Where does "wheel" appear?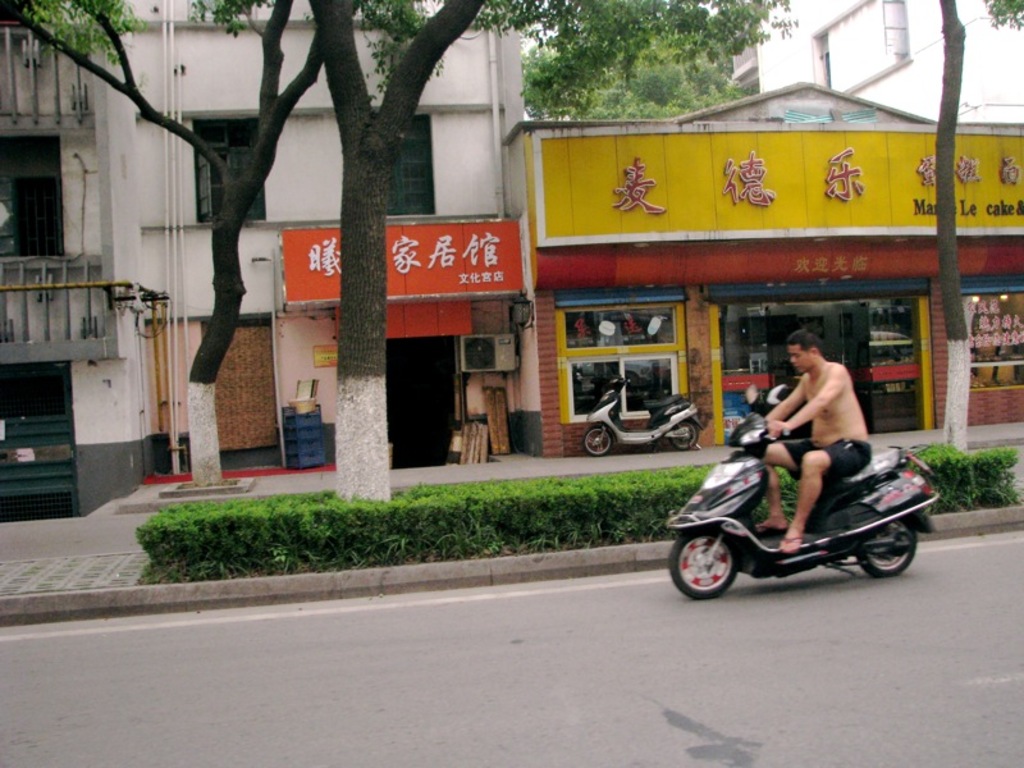
Appears at left=856, top=521, right=922, bottom=573.
